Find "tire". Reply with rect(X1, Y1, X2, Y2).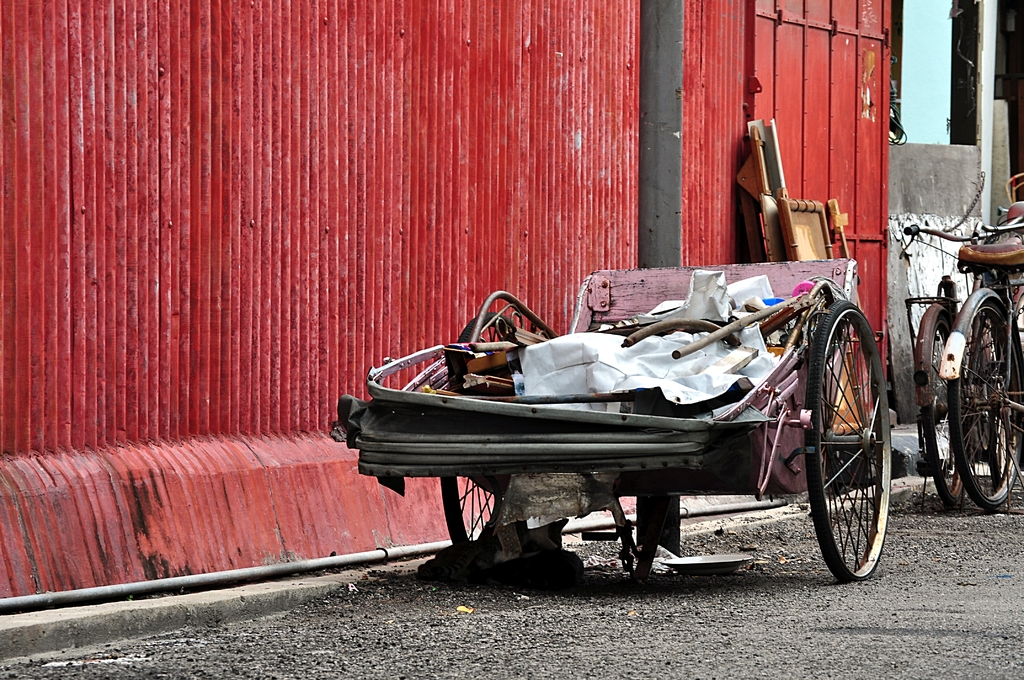
rect(904, 300, 969, 504).
